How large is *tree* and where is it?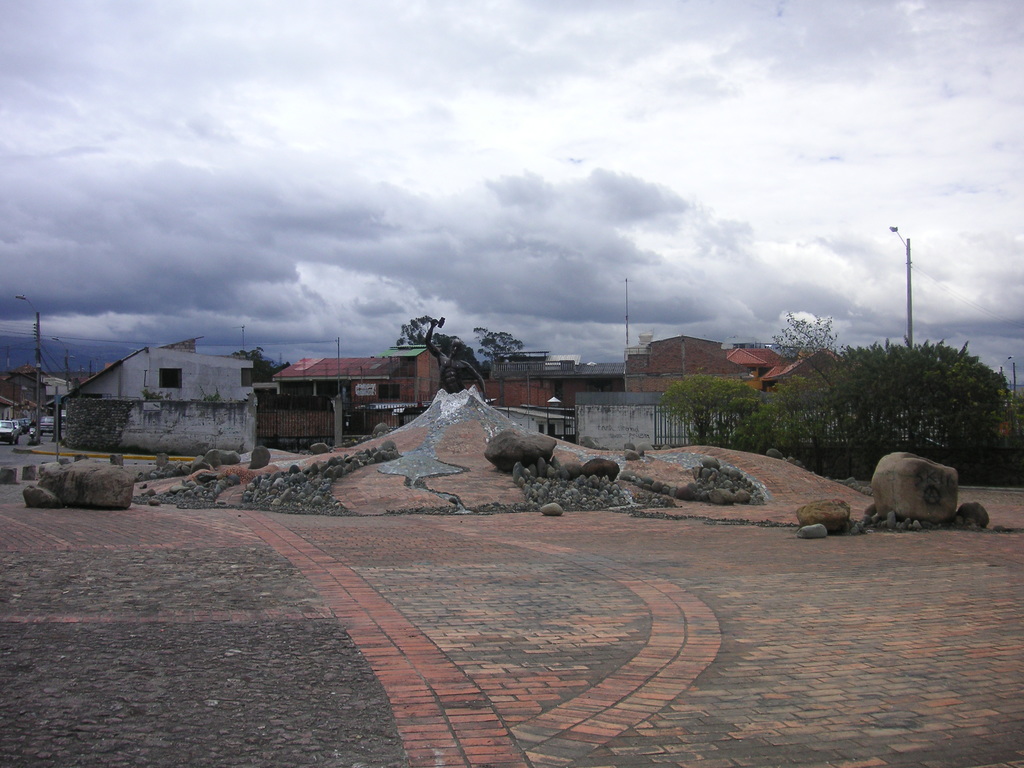
Bounding box: [741, 381, 837, 455].
